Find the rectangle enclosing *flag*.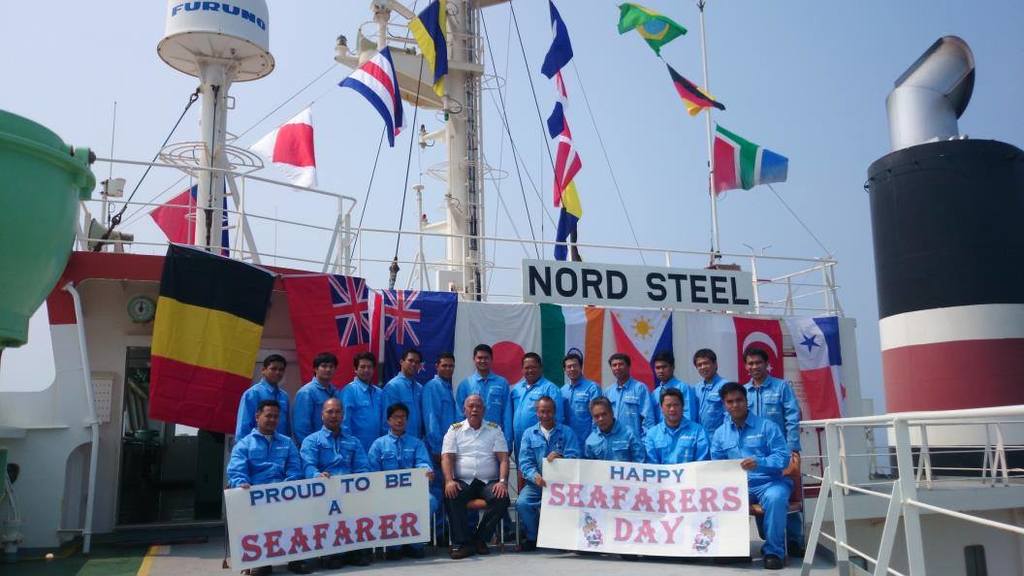
551:162:583:262.
